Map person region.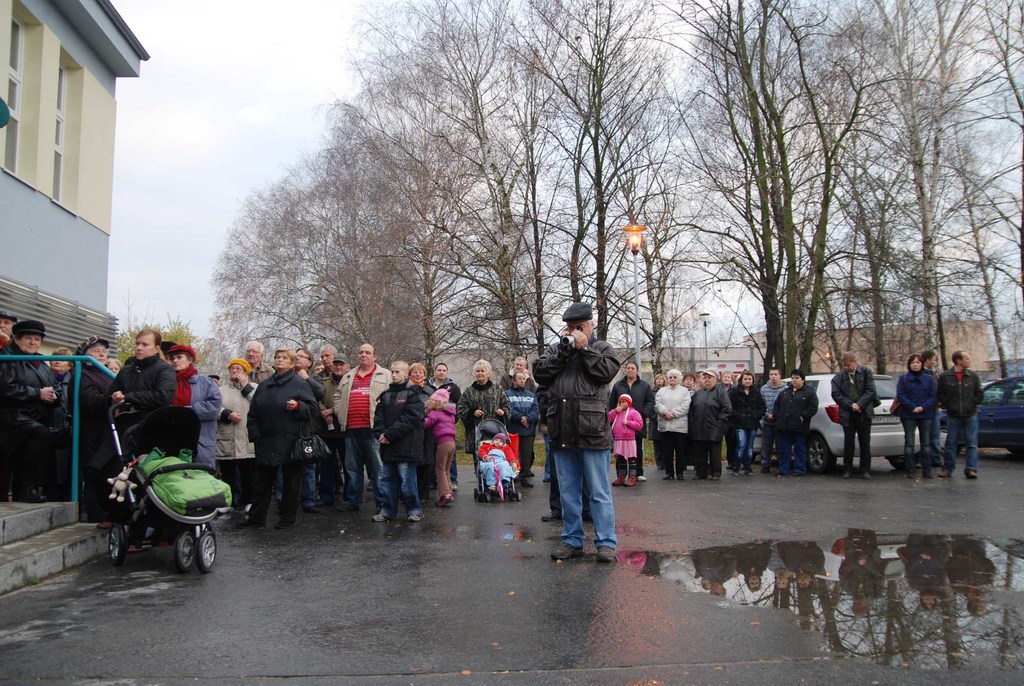
Mapped to (left=163, top=341, right=176, bottom=358).
